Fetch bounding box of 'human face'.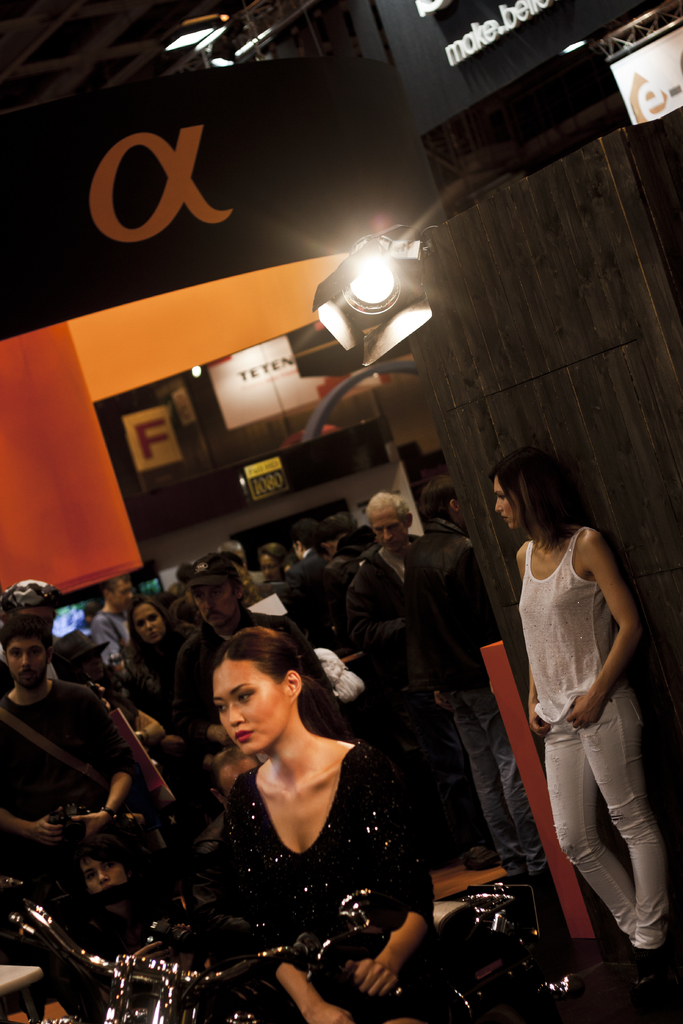
Bbox: rect(2, 638, 49, 687).
